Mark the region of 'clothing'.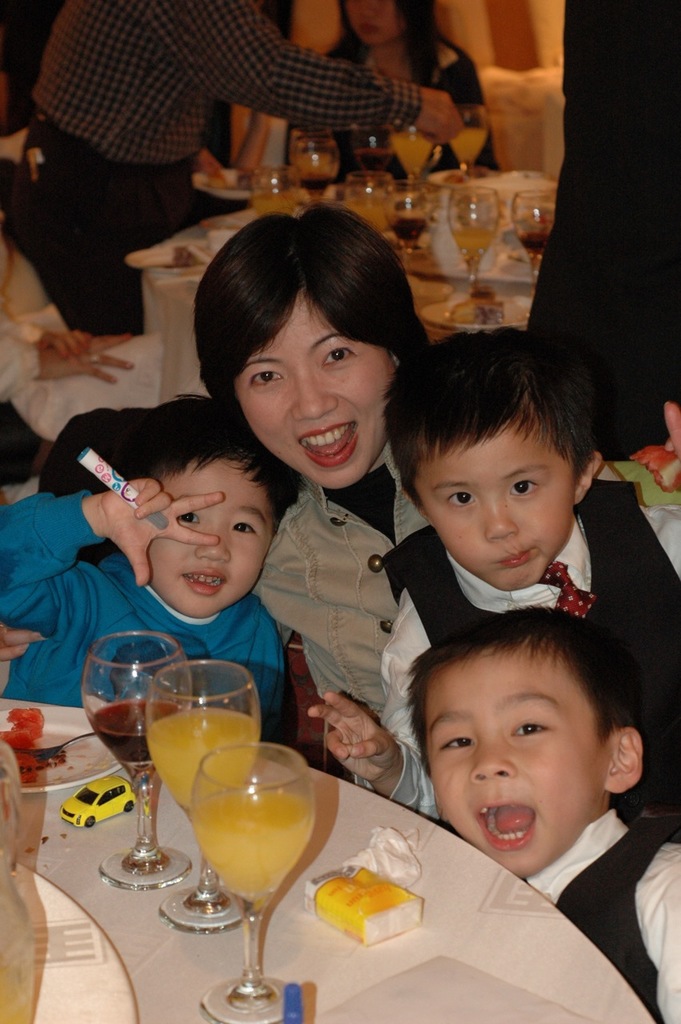
Region: box(523, 818, 680, 1023).
